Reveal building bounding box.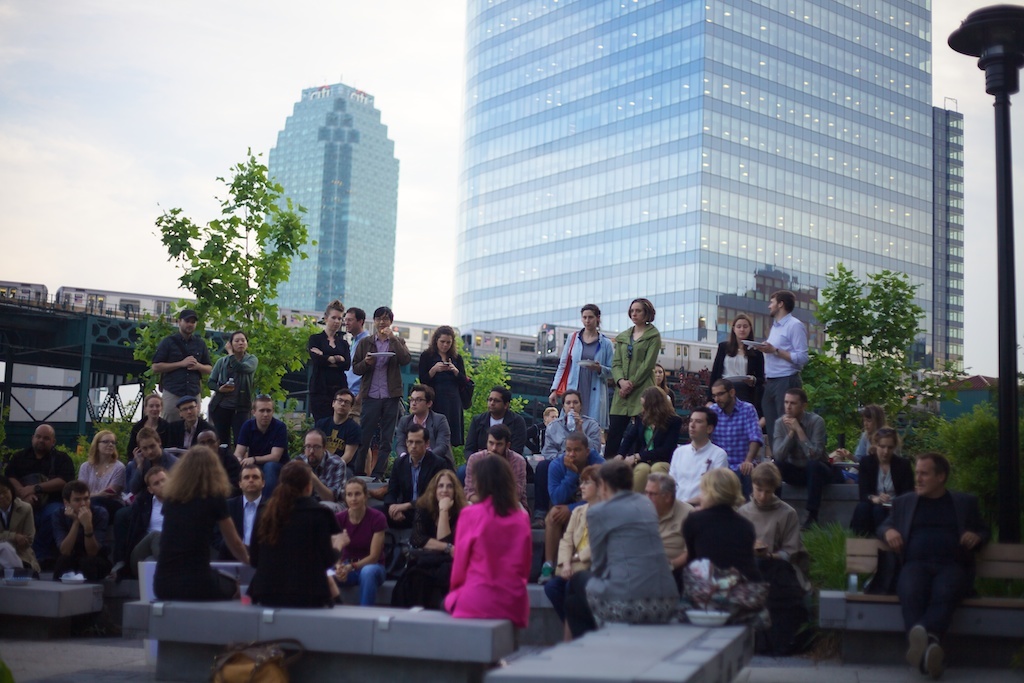
Revealed: bbox=(264, 78, 401, 313).
